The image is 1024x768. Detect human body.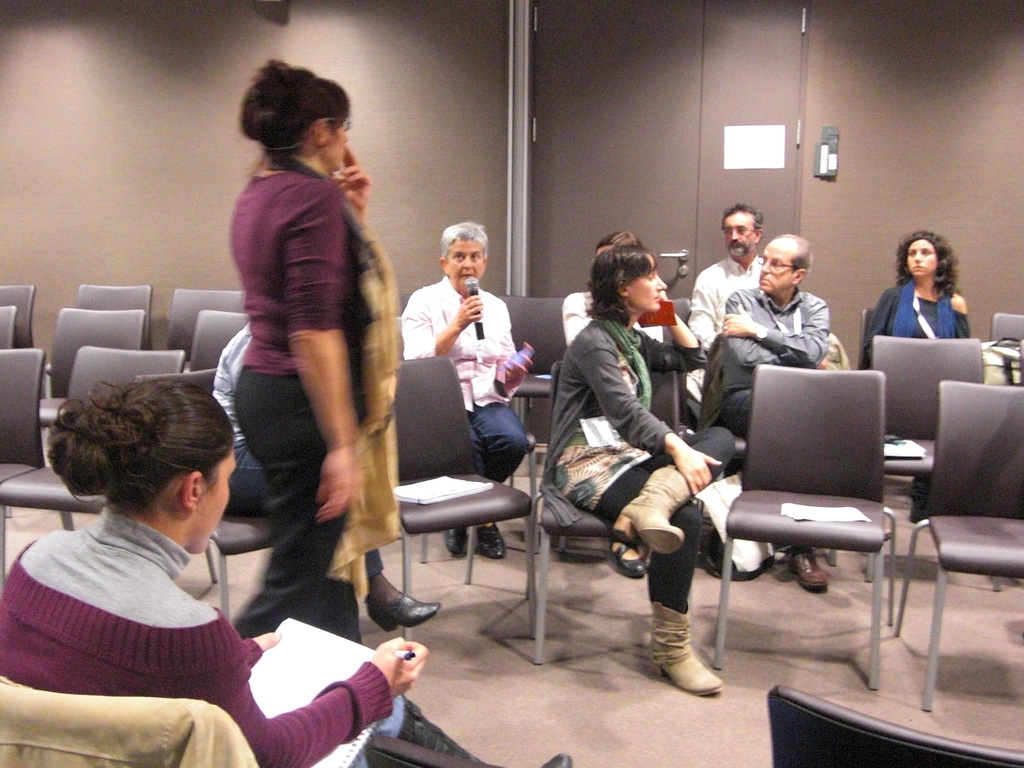
Detection: 0,511,572,767.
